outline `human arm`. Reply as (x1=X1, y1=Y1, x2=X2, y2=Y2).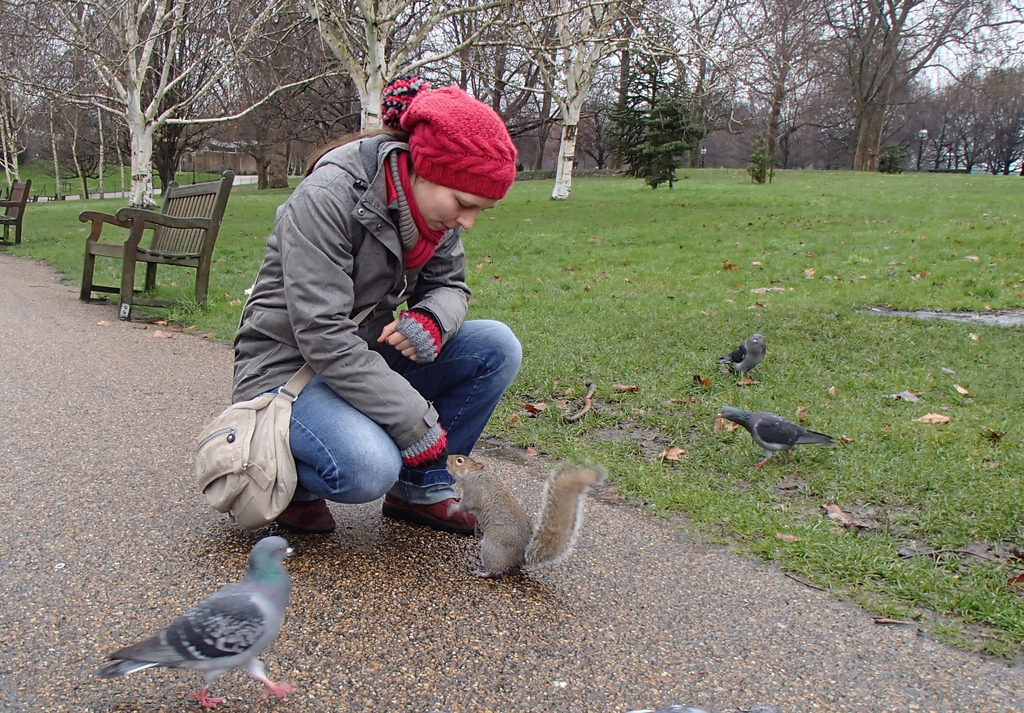
(x1=372, y1=230, x2=477, y2=366).
